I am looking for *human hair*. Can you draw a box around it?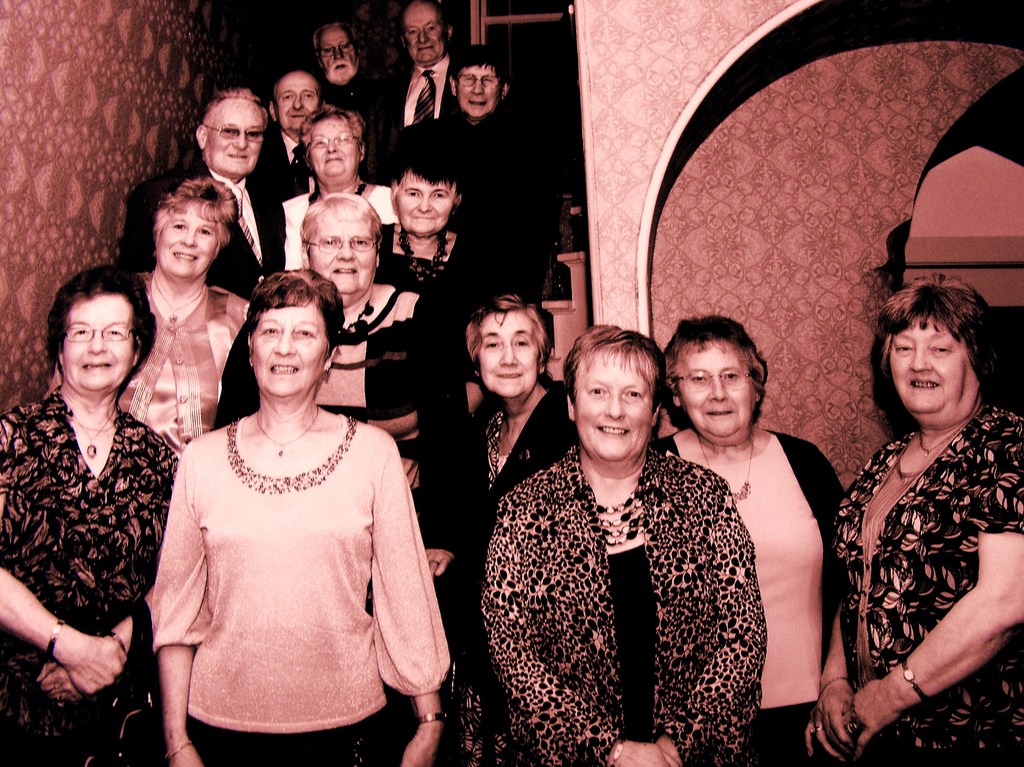
Sure, the bounding box is select_region(388, 125, 460, 189).
